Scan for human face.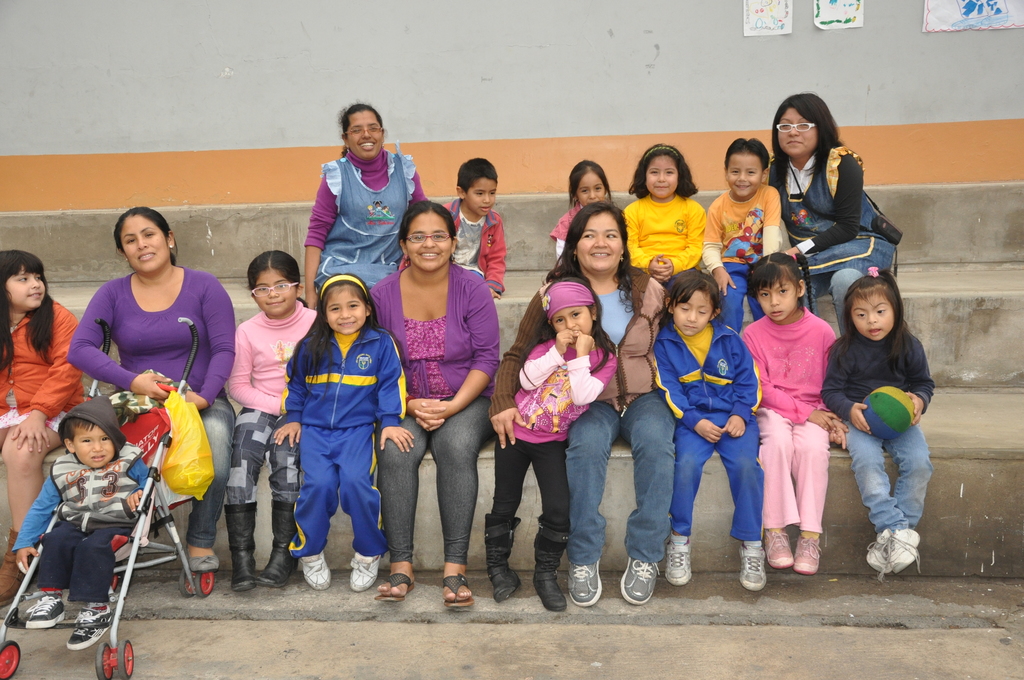
Scan result: 4, 265, 47, 309.
